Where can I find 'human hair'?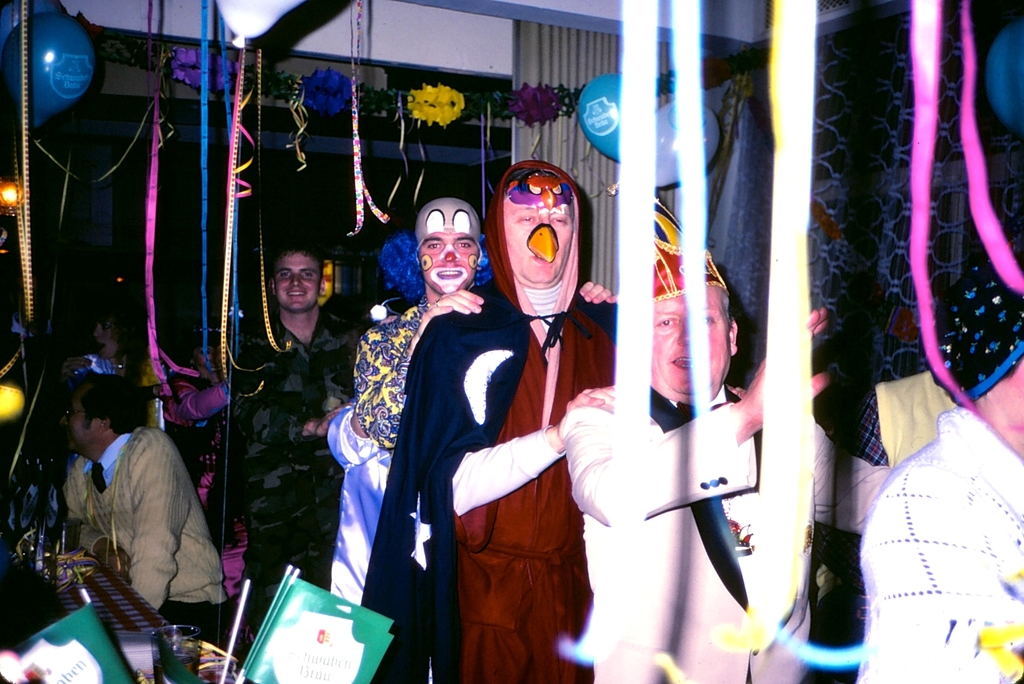
You can find it at [252,235,330,308].
